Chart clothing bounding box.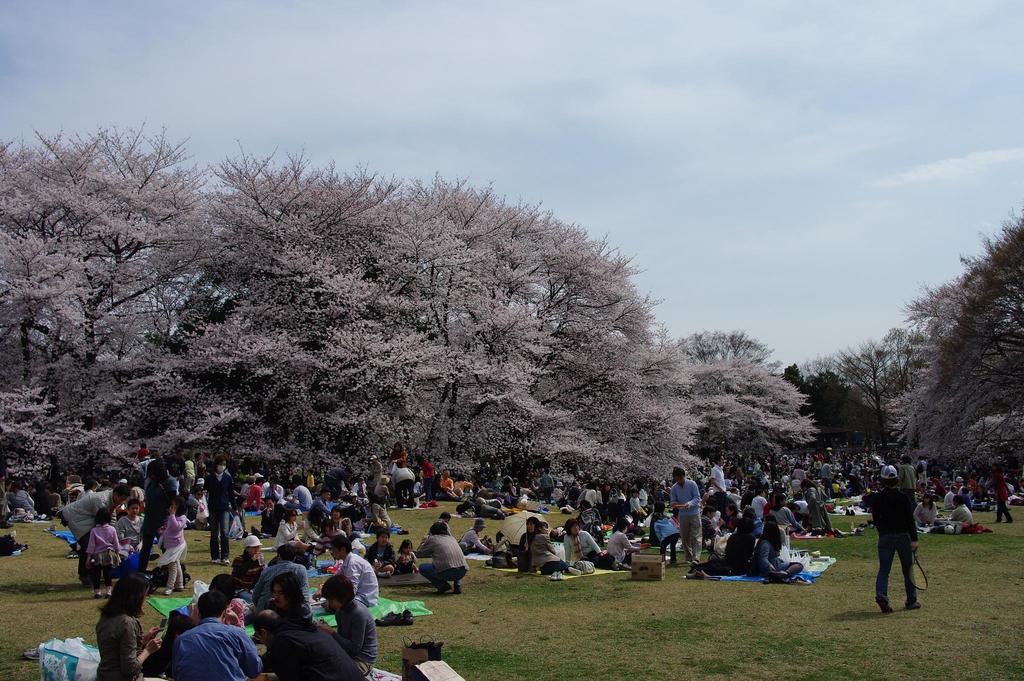
Charted: <box>350,482,367,498</box>.
